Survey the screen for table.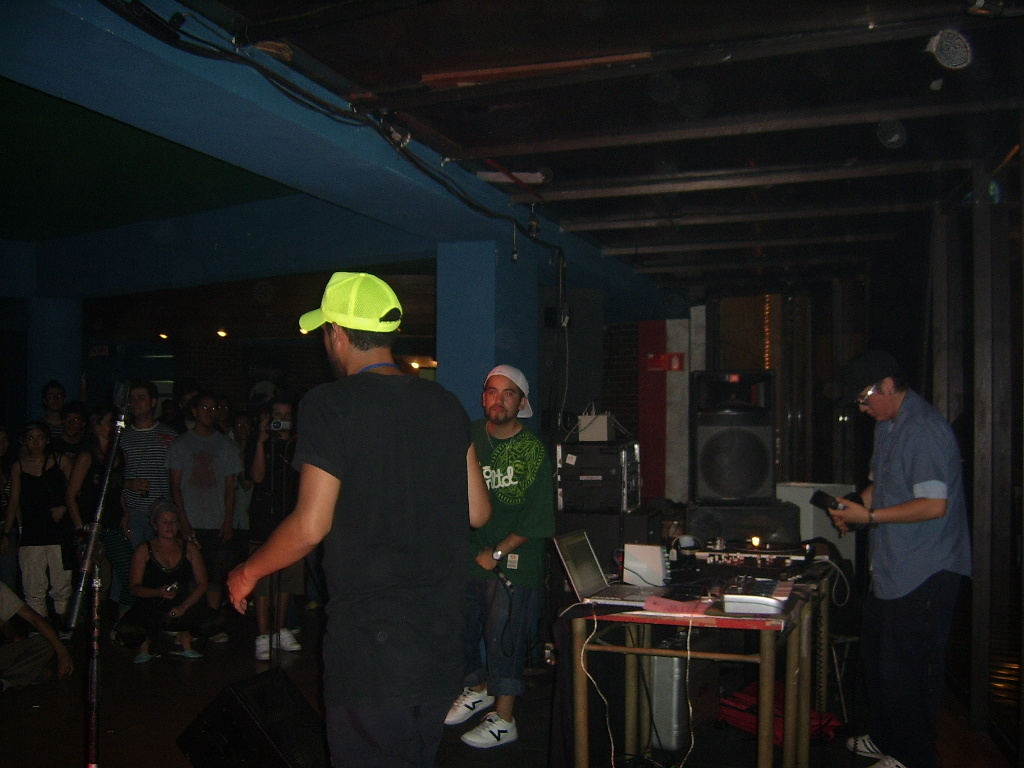
Survey found: <box>525,539,748,763</box>.
